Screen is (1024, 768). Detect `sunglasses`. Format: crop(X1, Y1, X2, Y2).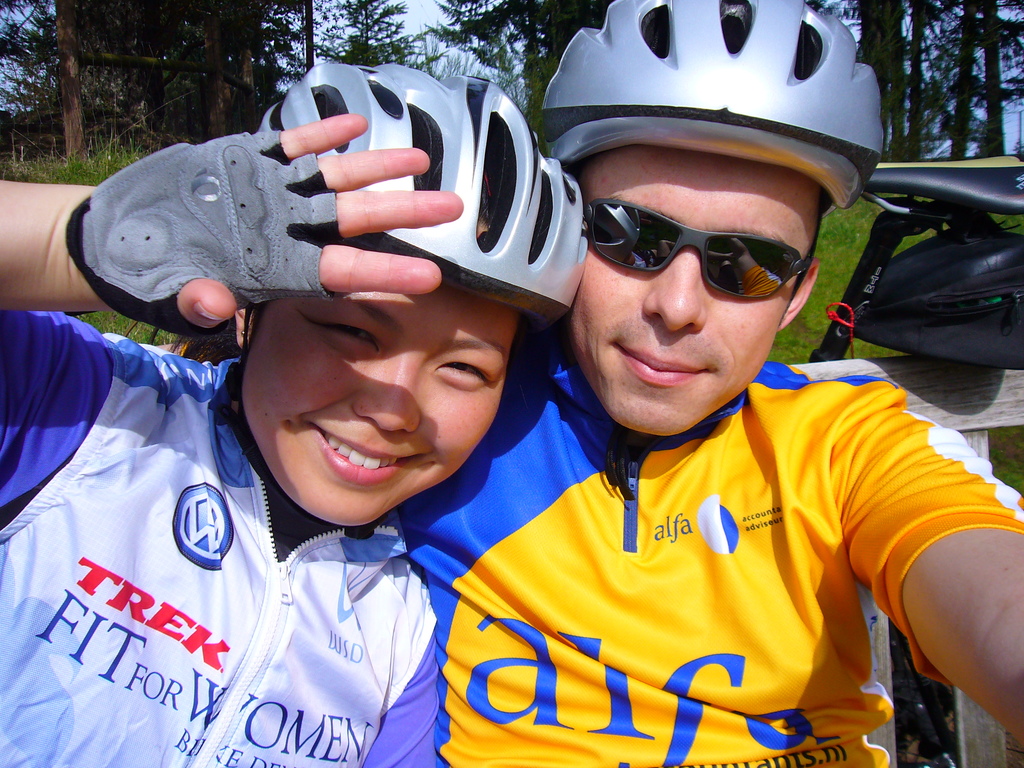
crop(587, 198, 810, 299).
